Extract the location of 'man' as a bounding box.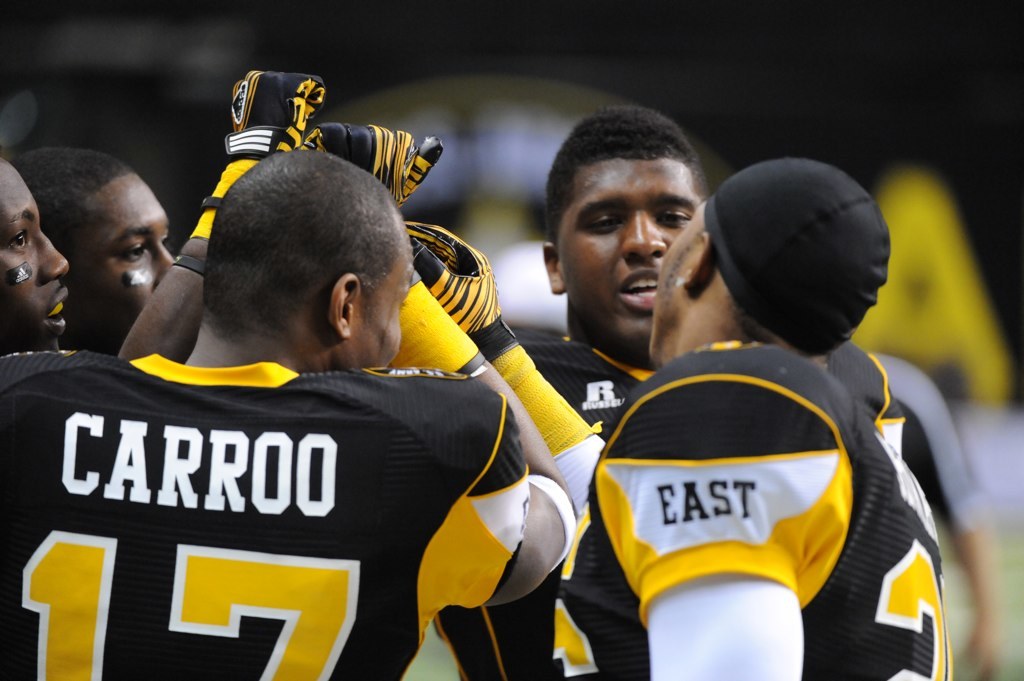
bbox=[0, 145, 74, 357].
